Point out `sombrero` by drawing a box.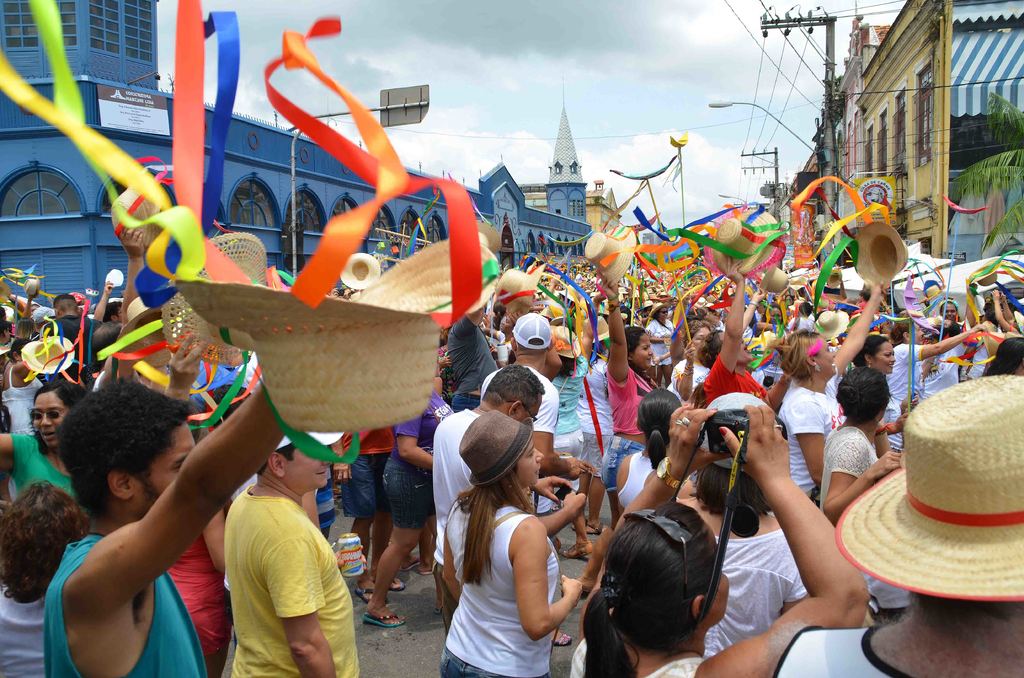
161:239:496:438.
